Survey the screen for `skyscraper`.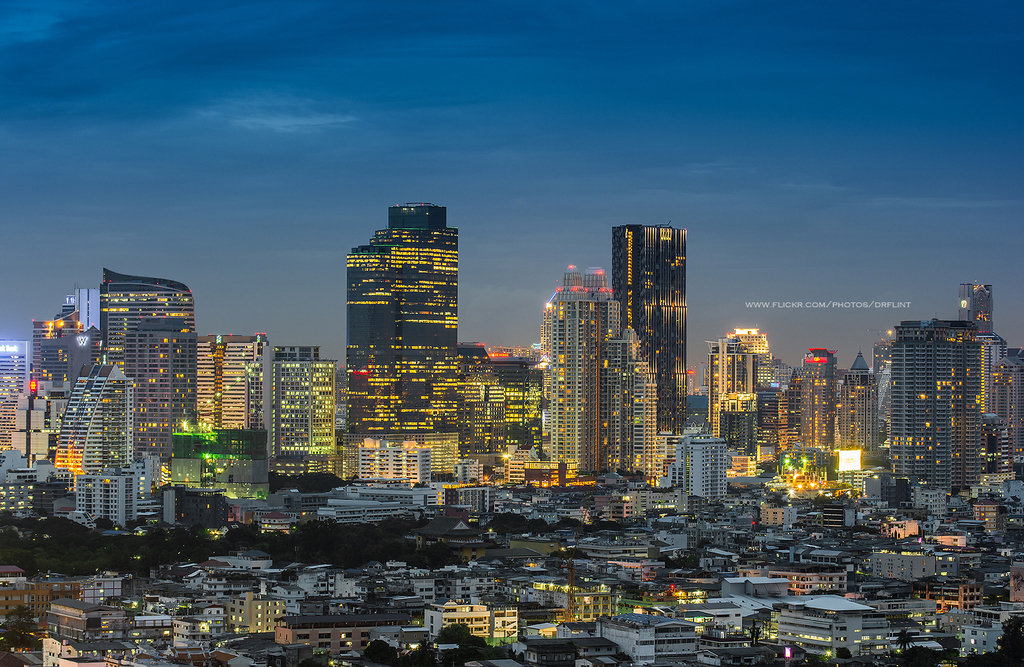
Survey found: (331,202,468,412).
